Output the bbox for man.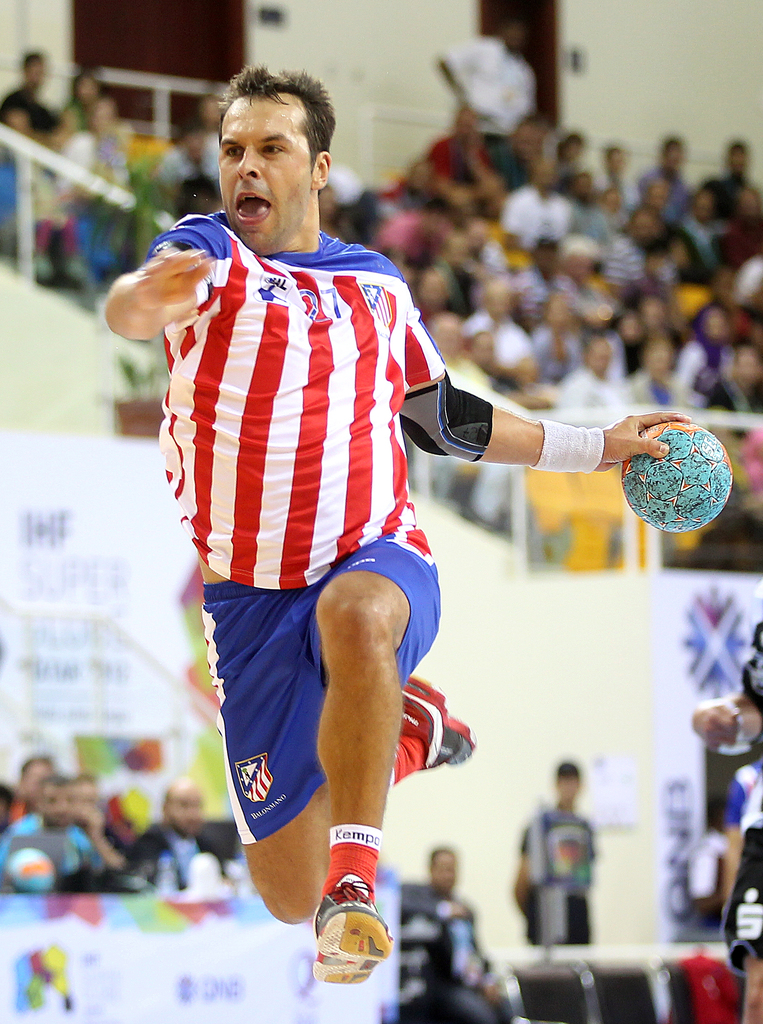
[398, 843, 516, 1023].
